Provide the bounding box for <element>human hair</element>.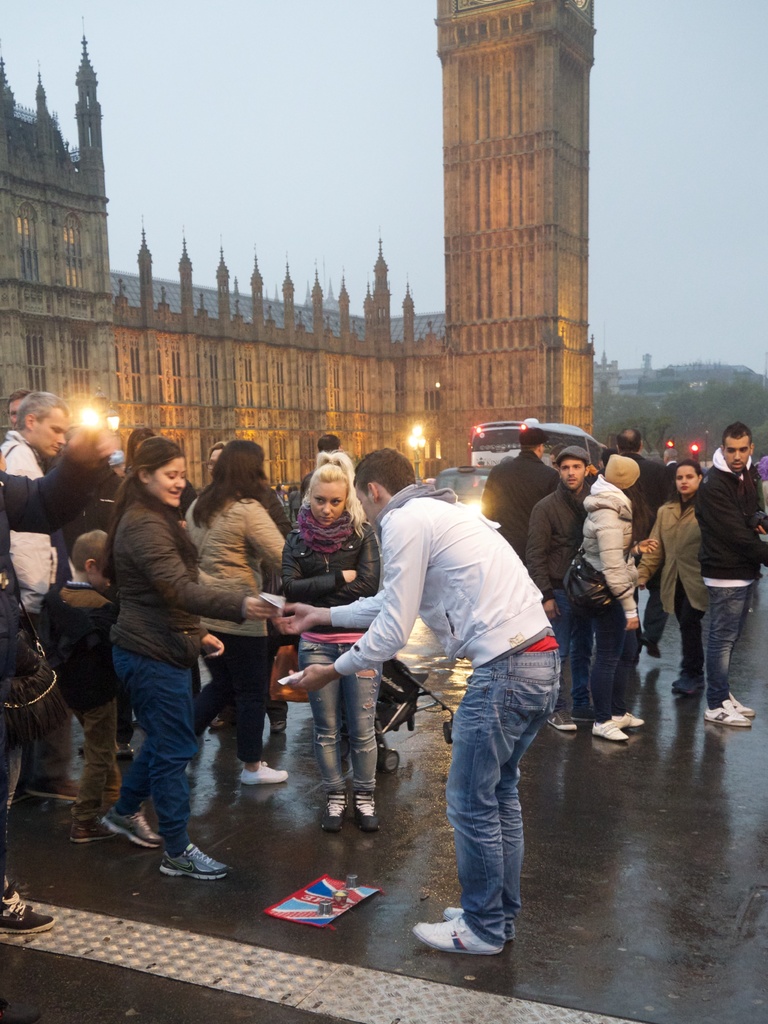
{"x1": 121, "y1": 427, "x2": 154, "y2": 478}.
